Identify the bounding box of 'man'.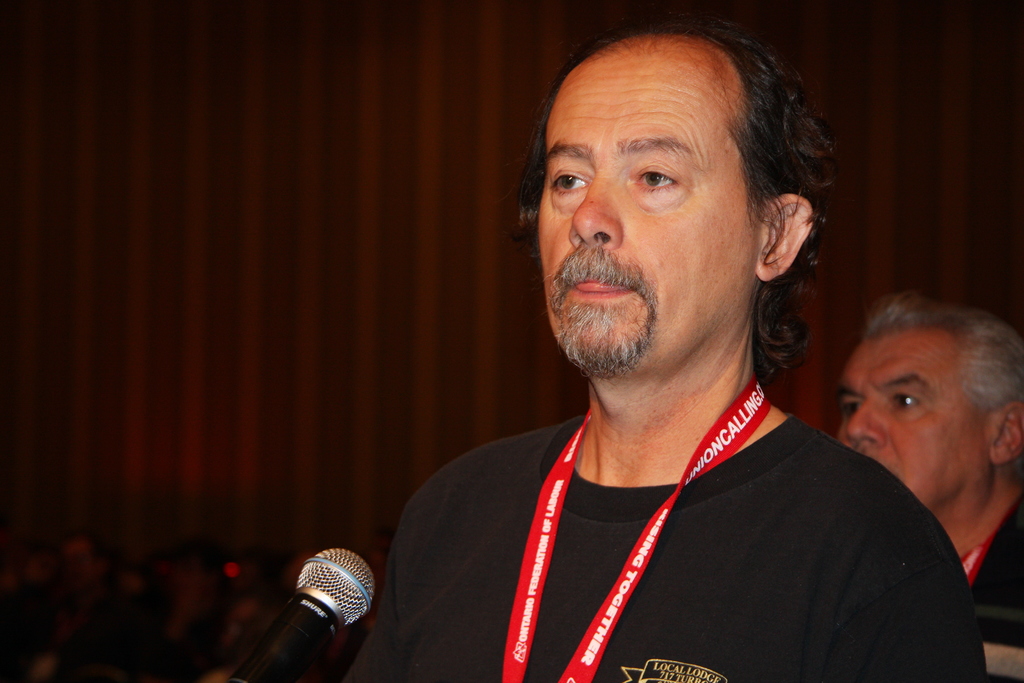
[834, 288, 1023, 682].
